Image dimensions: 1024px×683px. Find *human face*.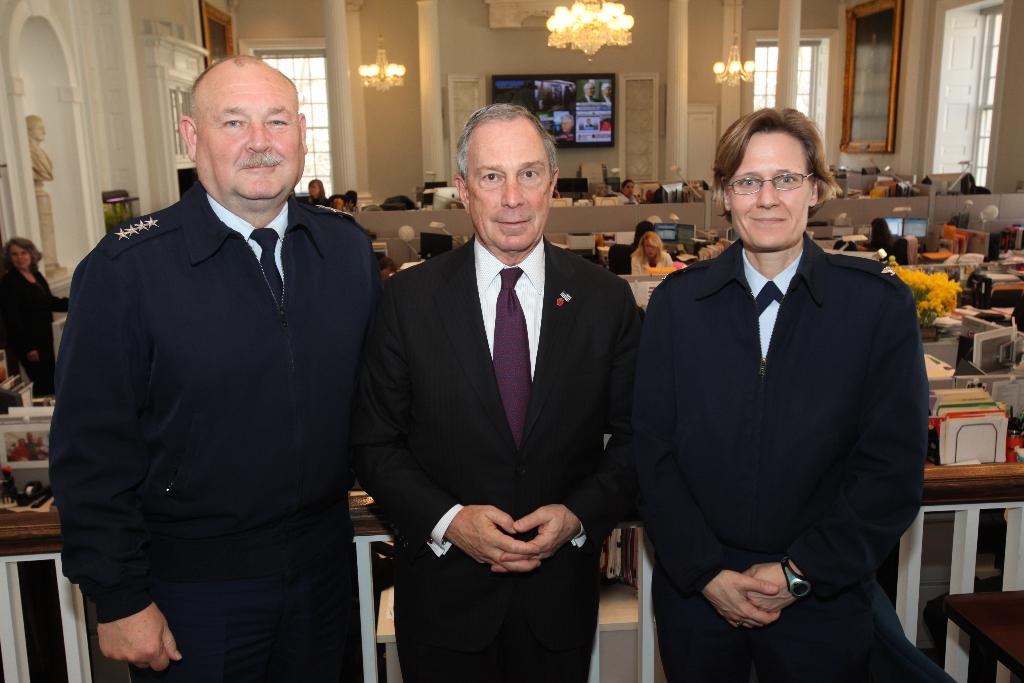
box=[195, 66, 300, 202].
